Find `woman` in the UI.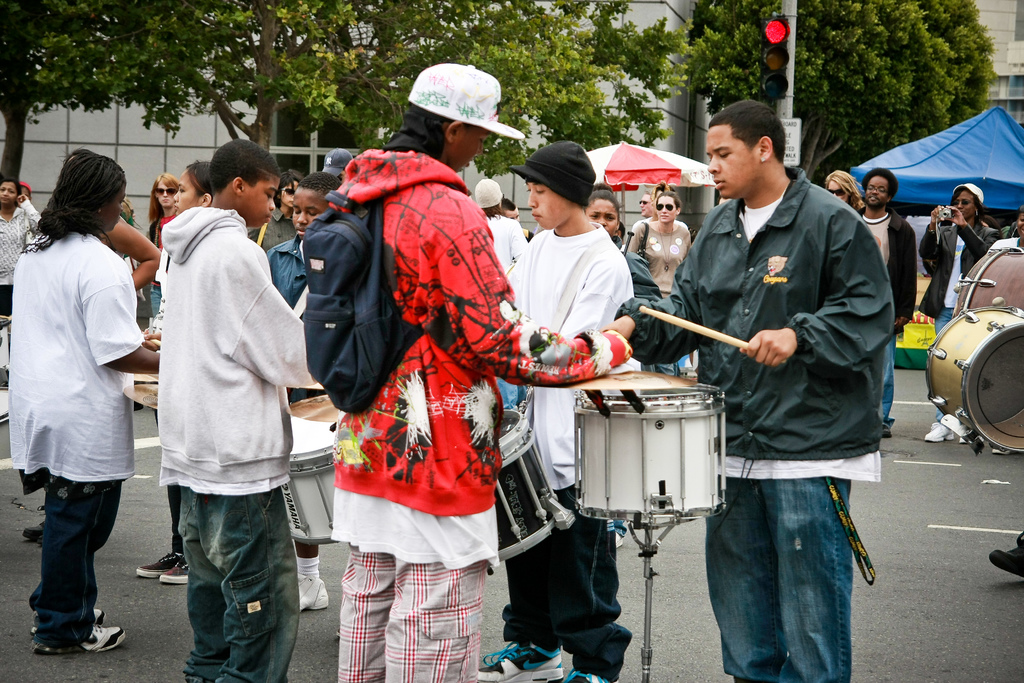
UI element at x1=12, y1=135, x2=146, y2=662.
